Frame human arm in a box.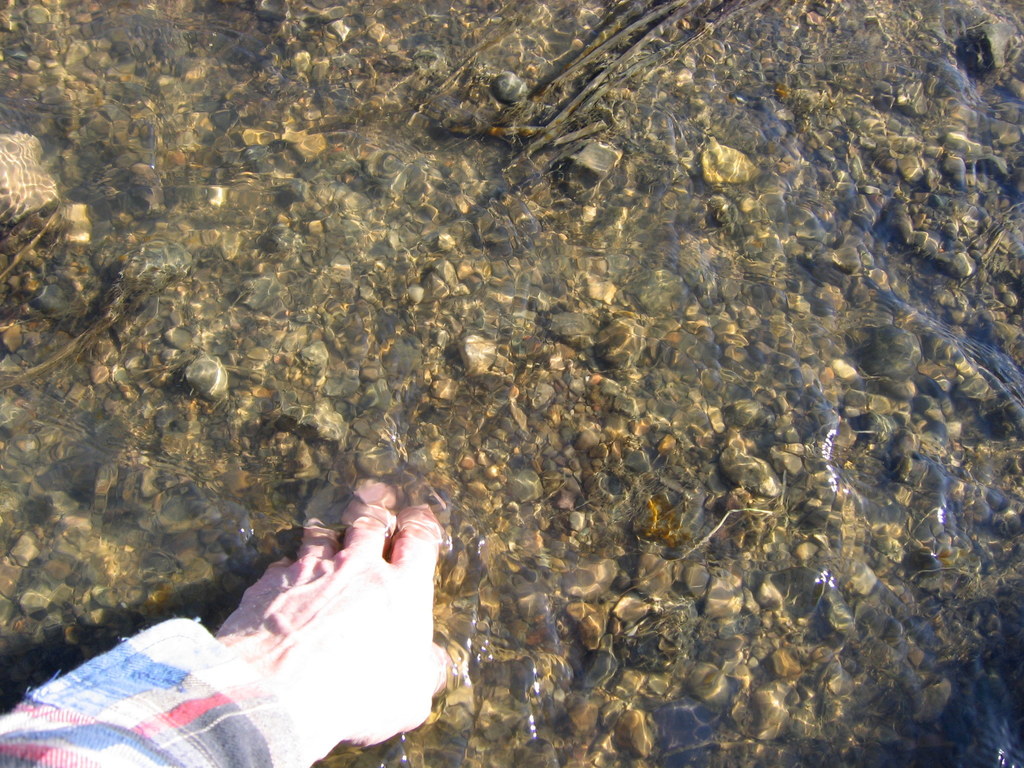
(86, 477, 456, 760).
